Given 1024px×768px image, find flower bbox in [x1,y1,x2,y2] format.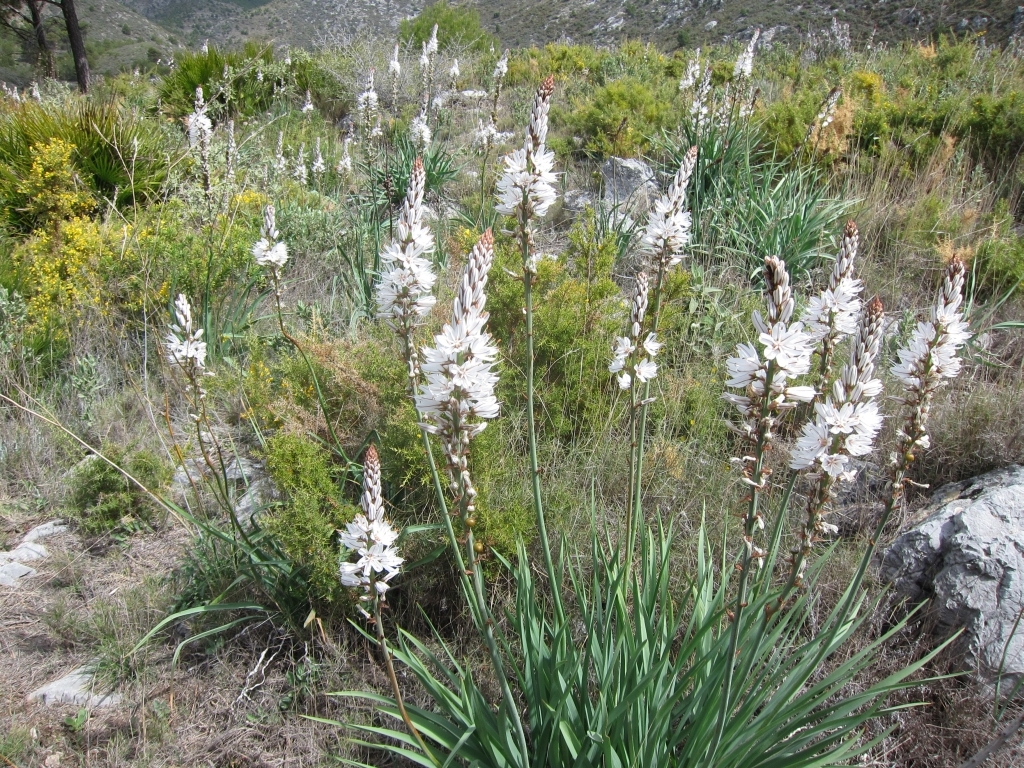
[495,82,555,221].
